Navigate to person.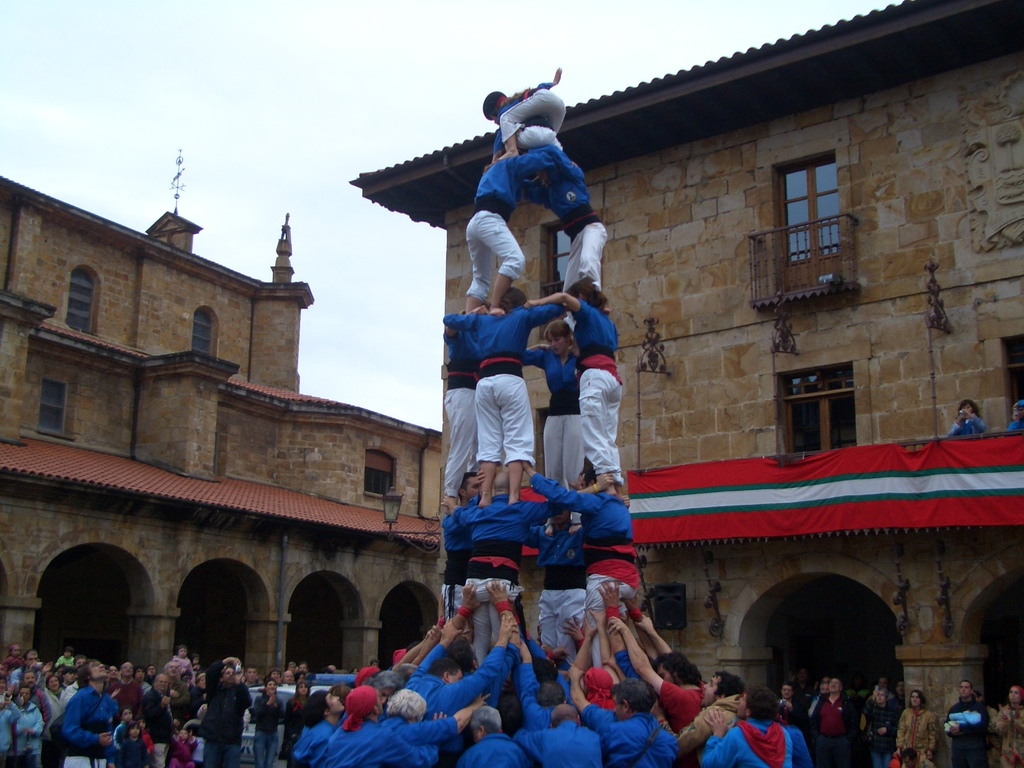
Navigation target: 460, 145, 554, 315.
